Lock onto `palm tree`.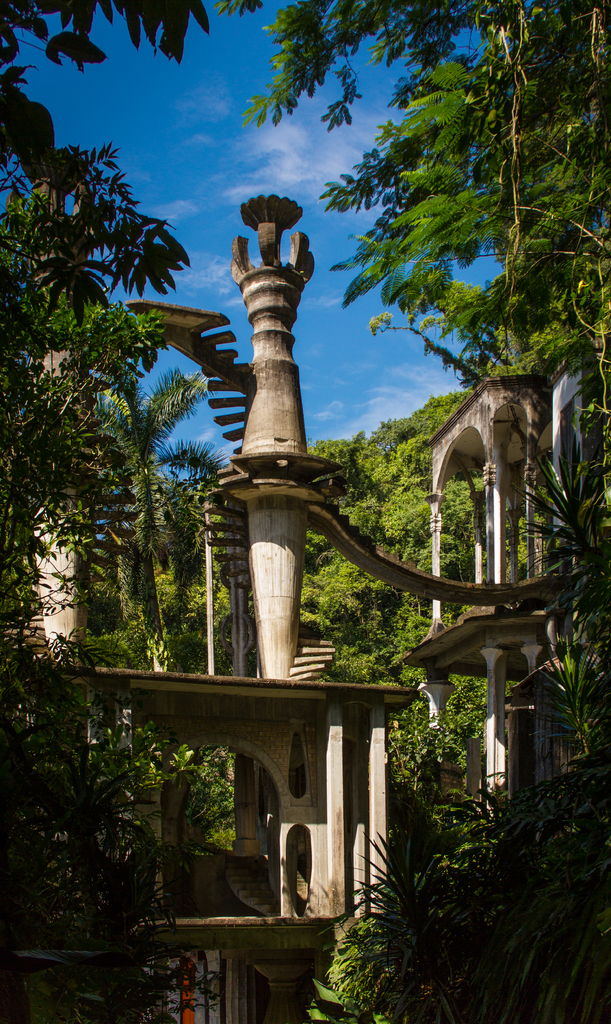
Locked: box(68, 358, 243, 671).
